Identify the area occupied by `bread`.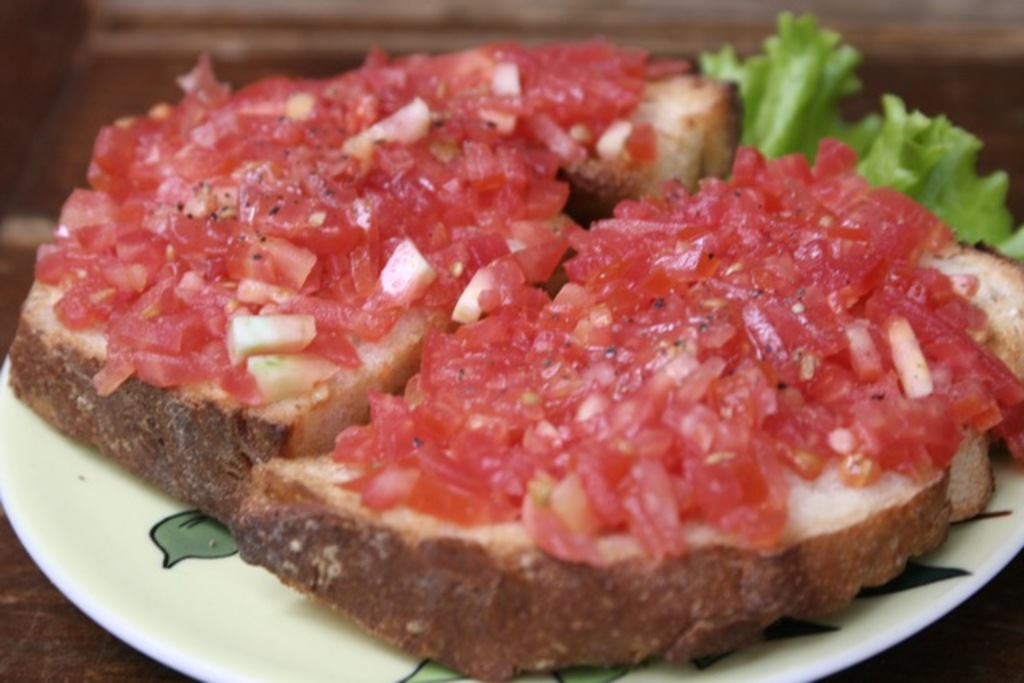
Area: (left=6, top=67, right=736, bottom=536).
